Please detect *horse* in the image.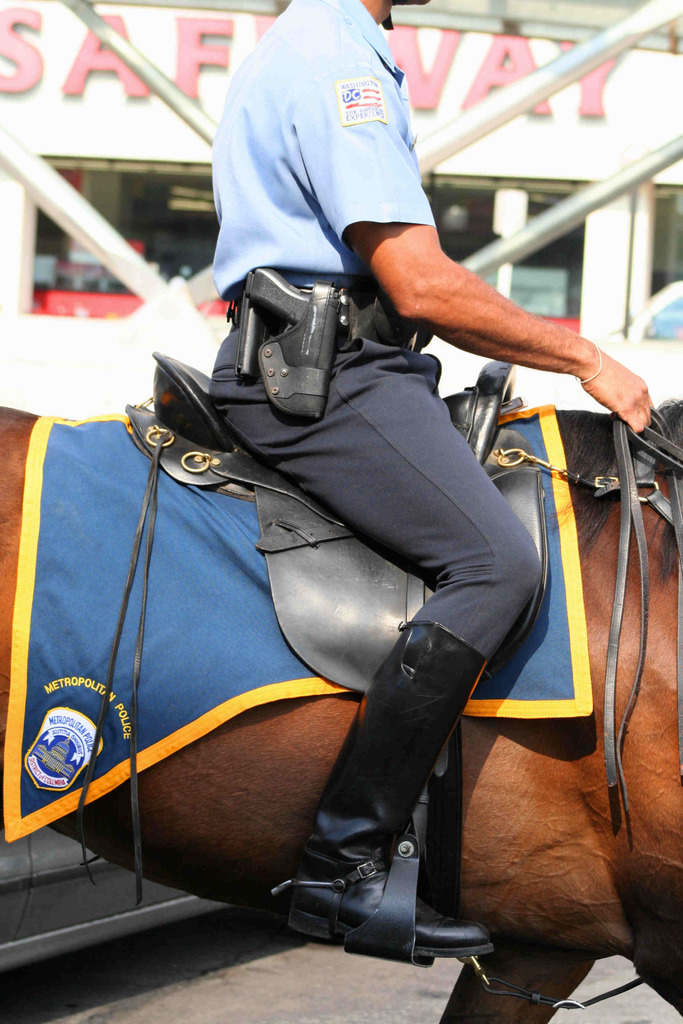
select_region(0, 398, 682, 1023).
